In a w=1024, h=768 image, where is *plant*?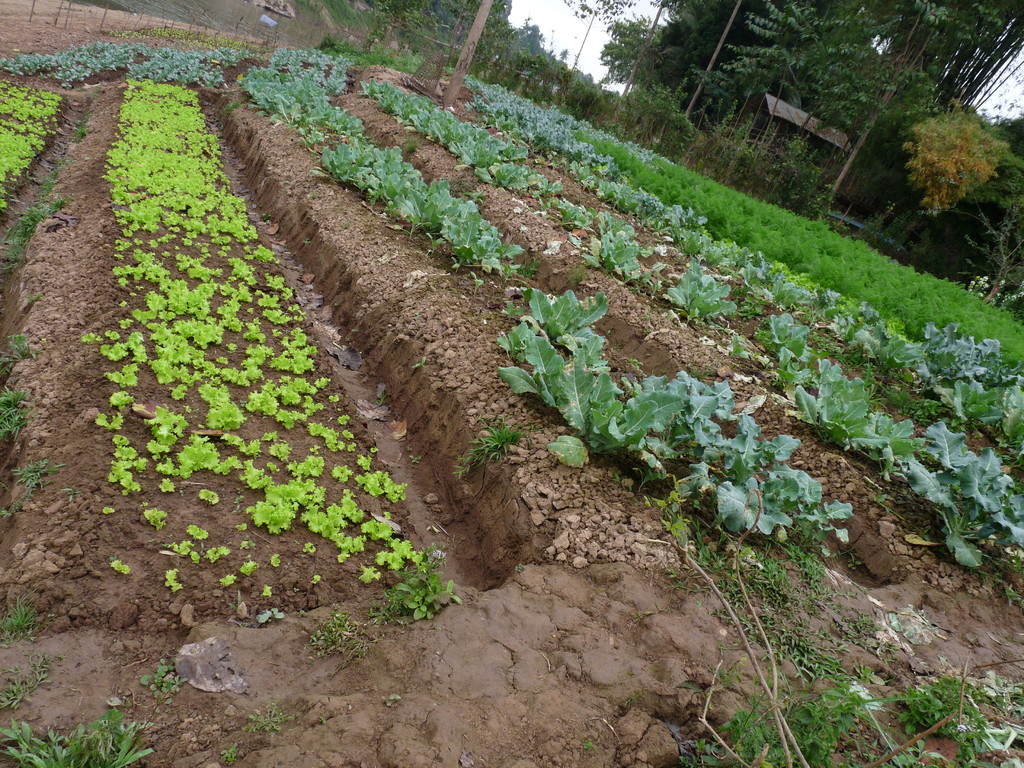
locate(19, 452, 65, 491).
